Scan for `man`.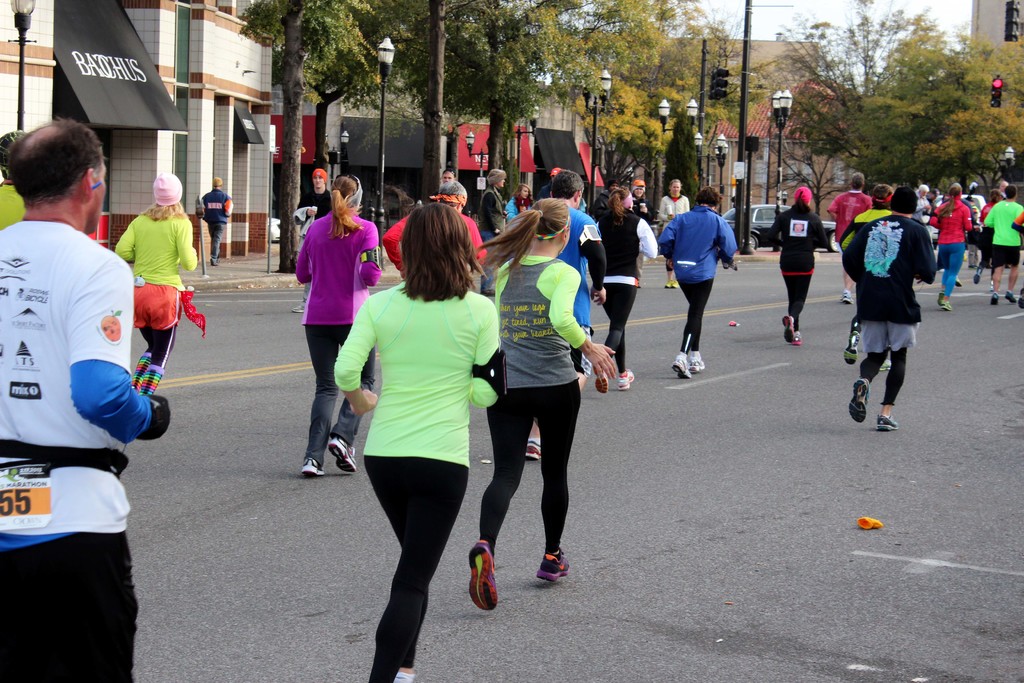
Scan result: x1=984, y1=185, x2=1023, y2=302.
